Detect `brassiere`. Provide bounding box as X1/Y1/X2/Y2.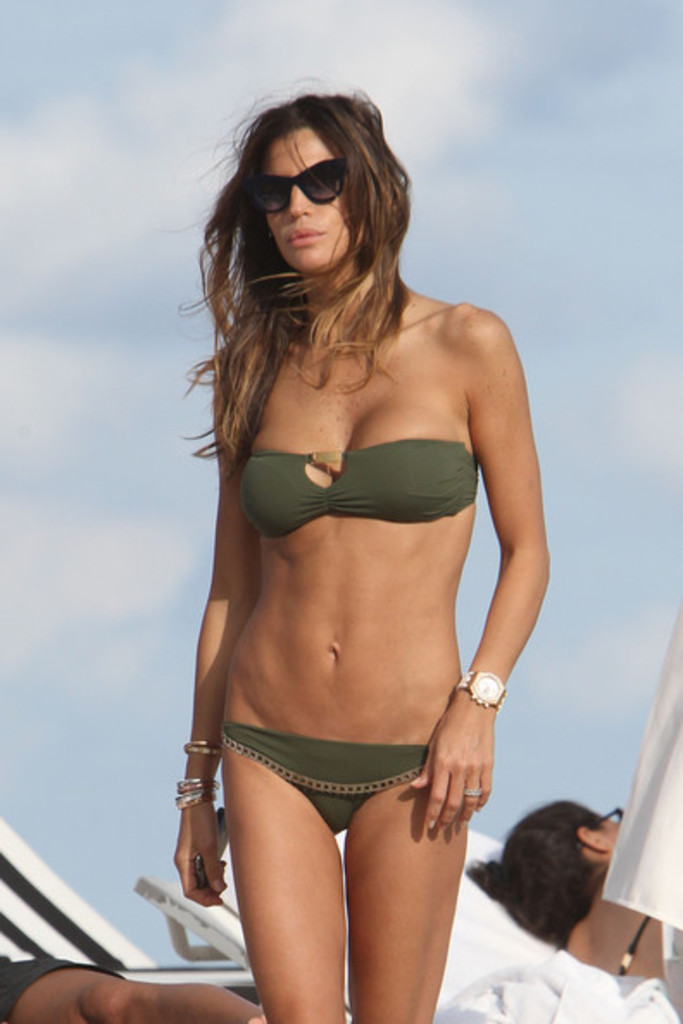
619/915/652/977.
